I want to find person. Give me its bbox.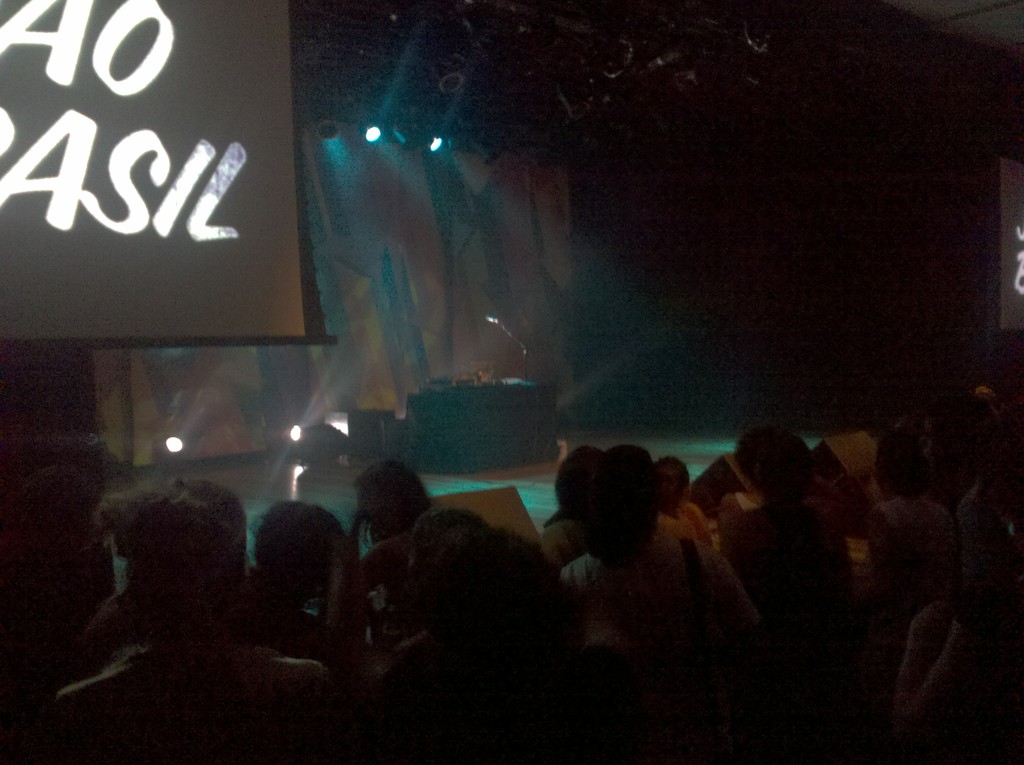
rect(40, 474, 346, 764).
